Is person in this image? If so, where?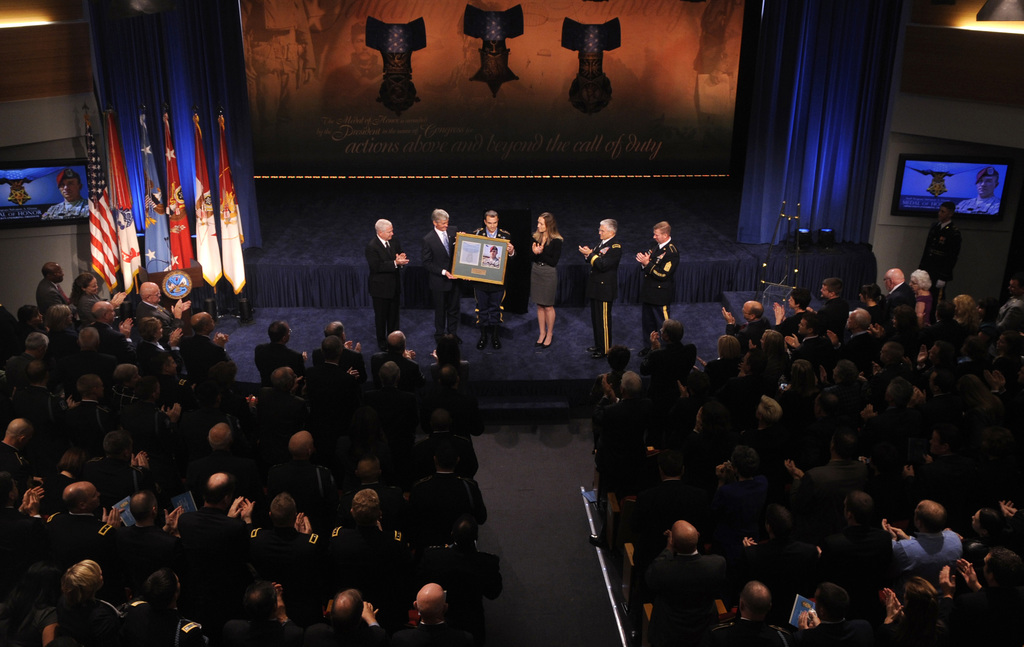
Yes, at {"left": 523, "top": 202, "right": 563, "bottom": 354}.
